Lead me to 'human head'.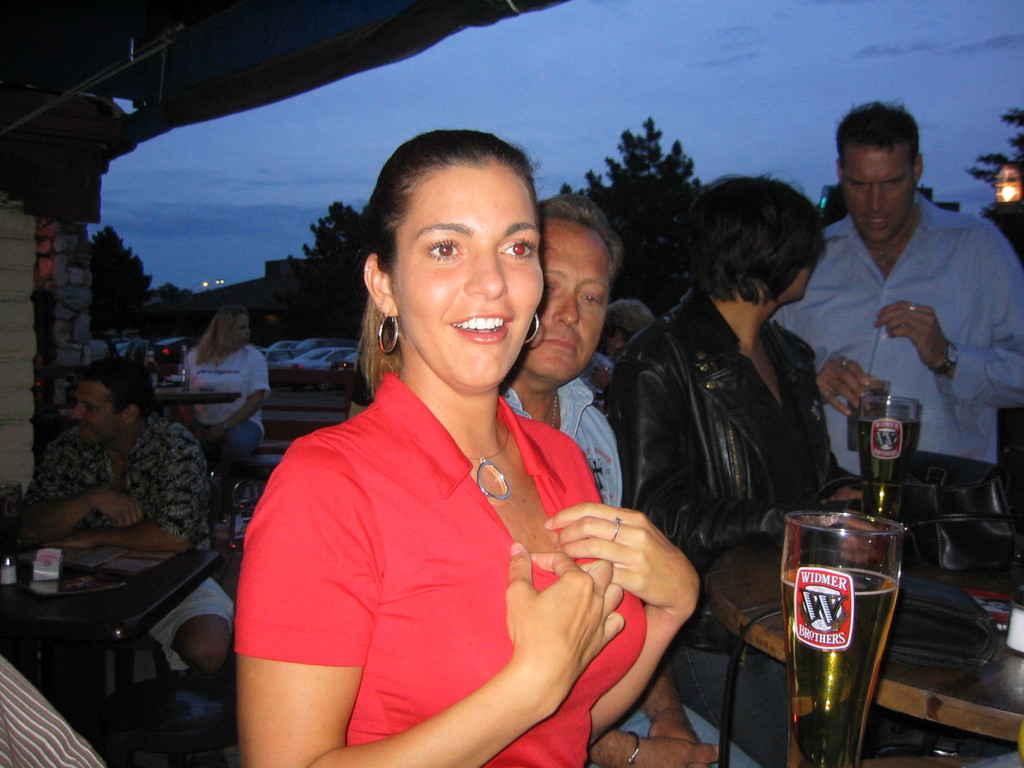
Lead to detection(835, 95, 927, 241).
